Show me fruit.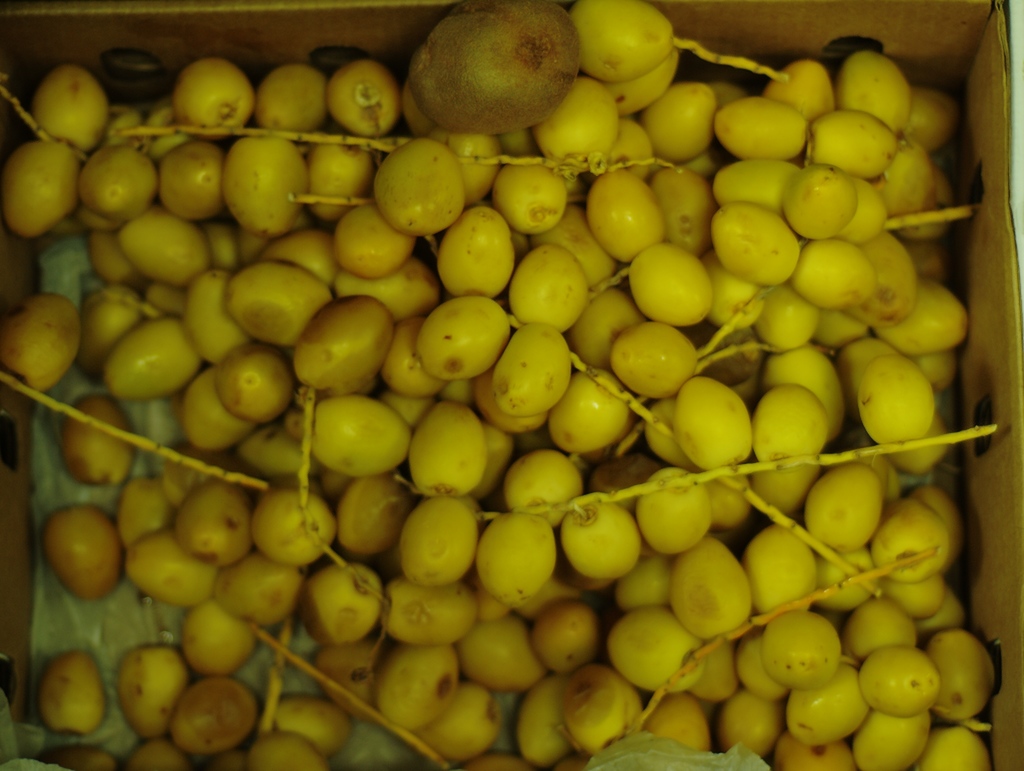
fruit is here: (x1=854, y1=354, x2=940, y2=442).
